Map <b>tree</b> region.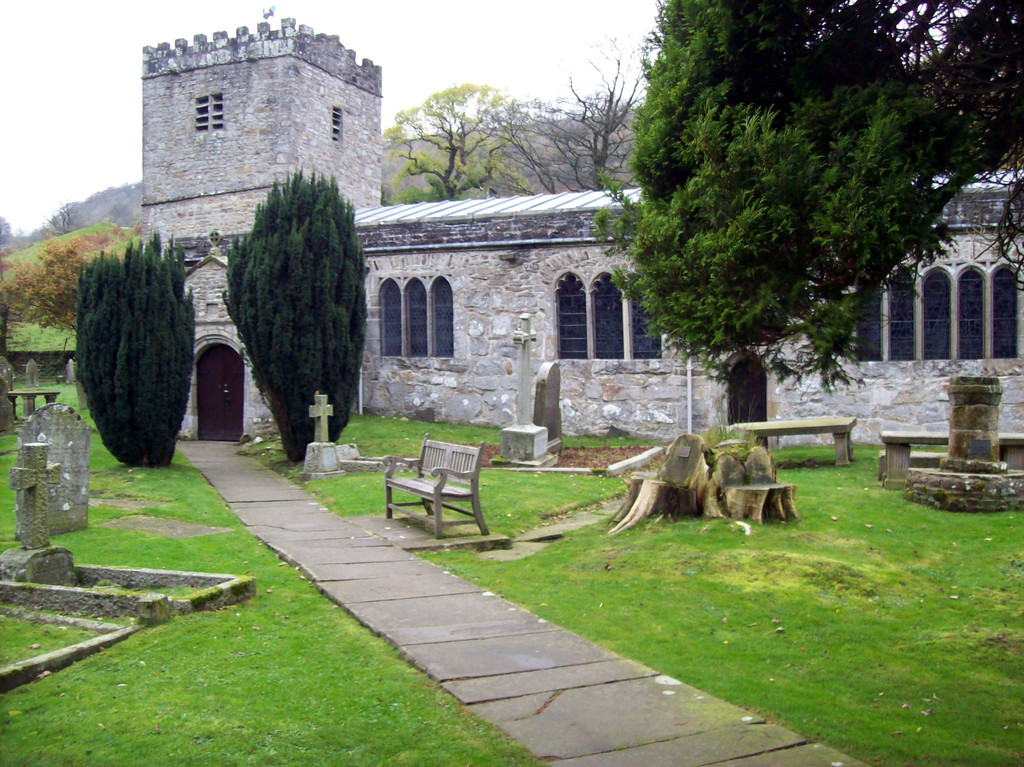
Mapped to <region>75, 230, 197, 464</region>.
